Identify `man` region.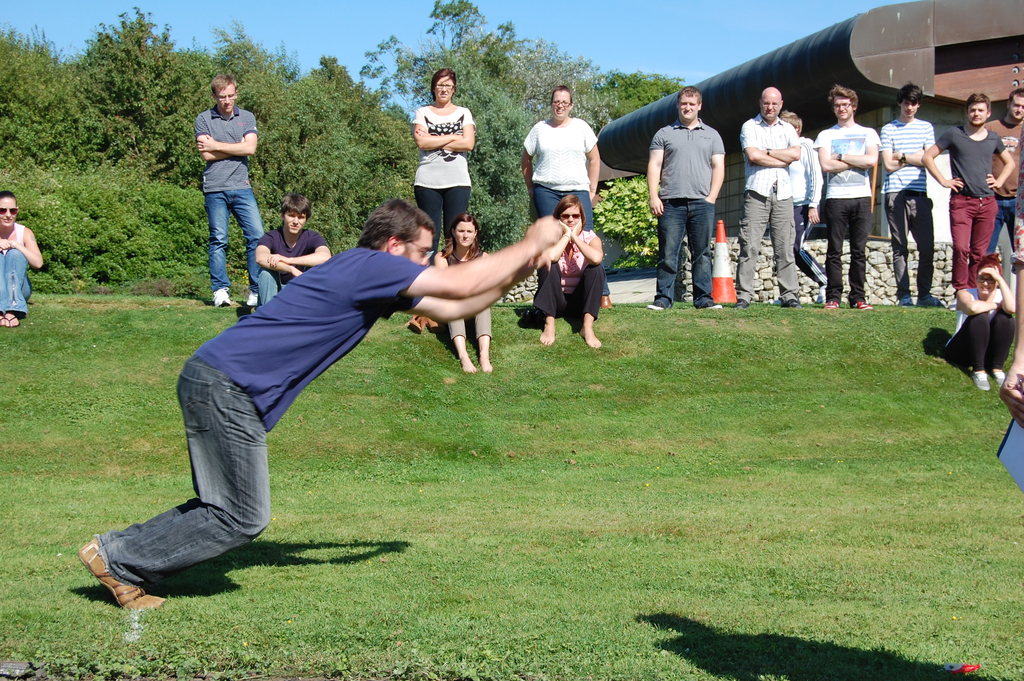
Region: x1=739, y1=88, x2=800, y2=308.
